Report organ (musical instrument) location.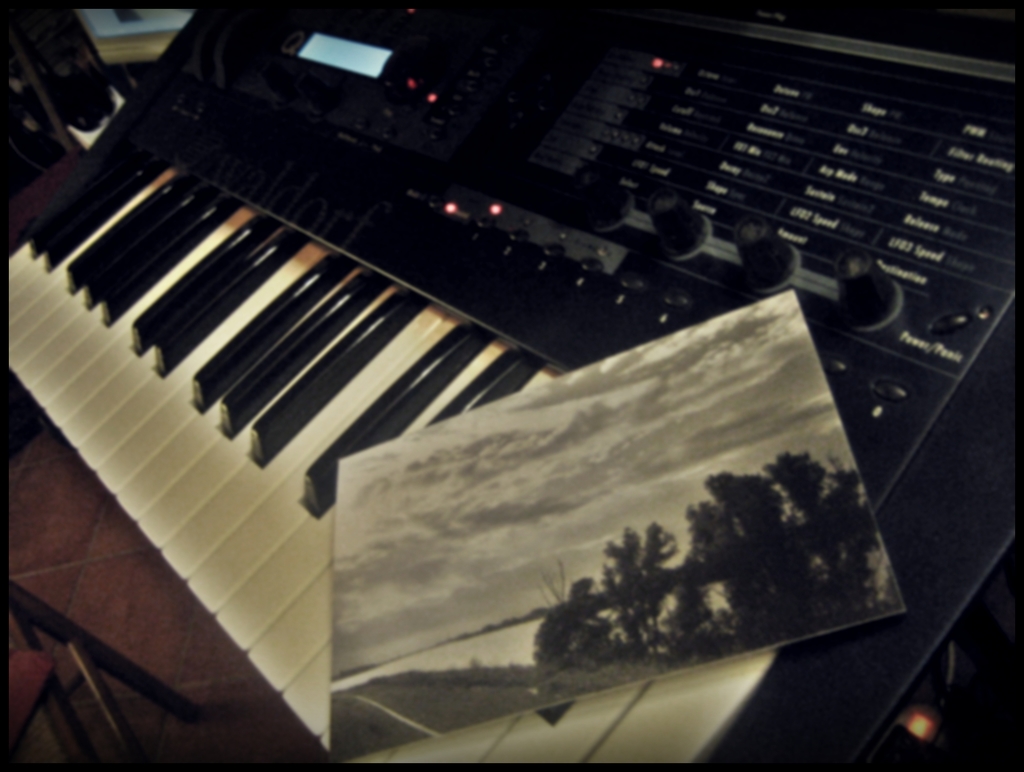
Report: rect(0, 0, 970, 720).
